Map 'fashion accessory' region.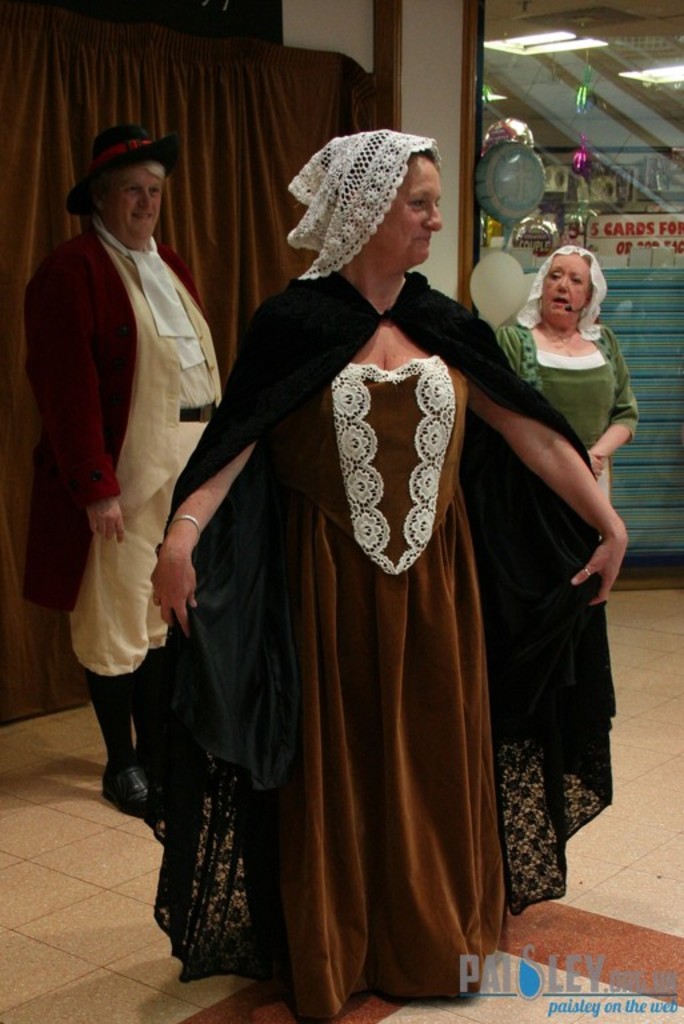
Mapped to {"left": 65, "top": 121, "right": 183, "bottom": 217}.
